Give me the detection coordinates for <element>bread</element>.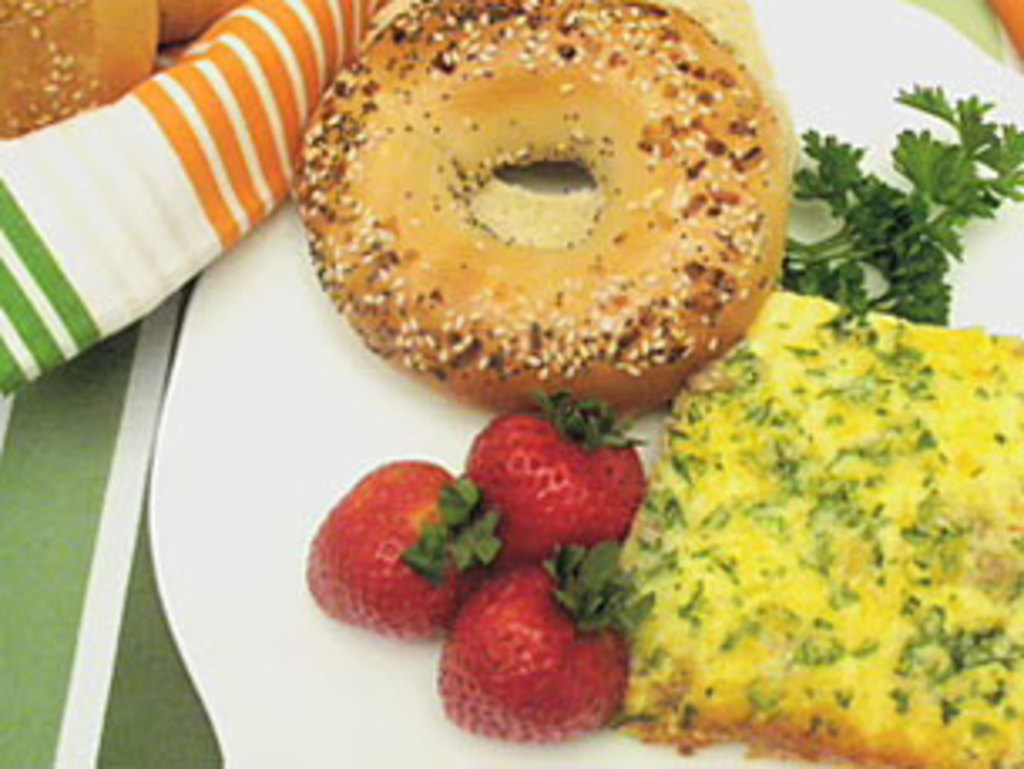
crop(0, 0, 158, 134).
